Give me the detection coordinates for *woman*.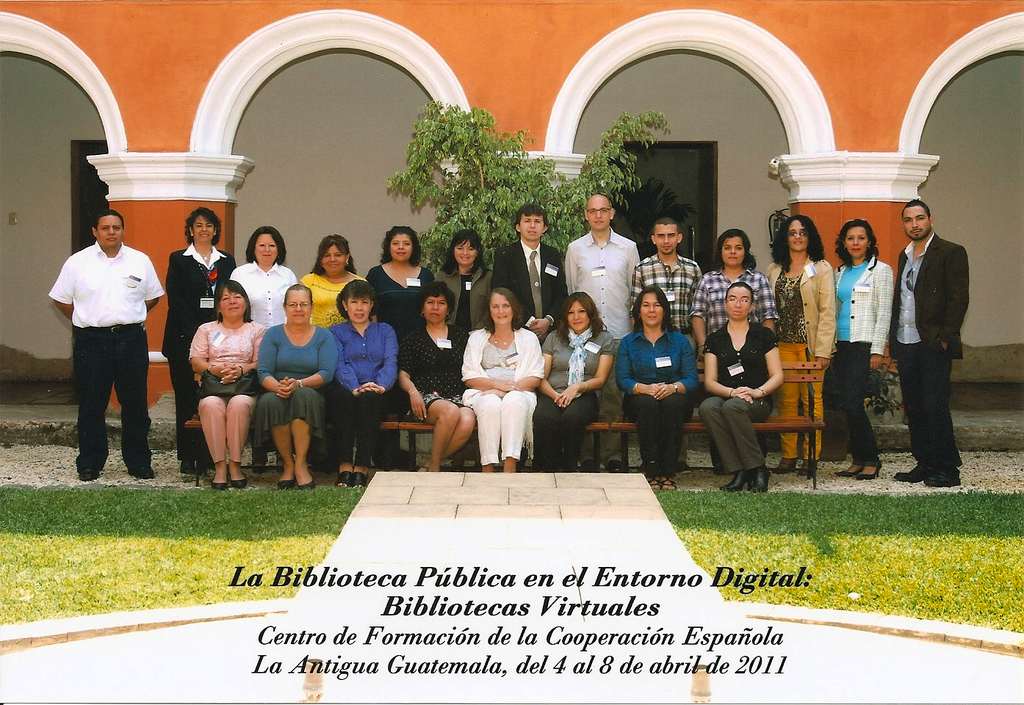
bbox=(694, 284, 785, 493).
